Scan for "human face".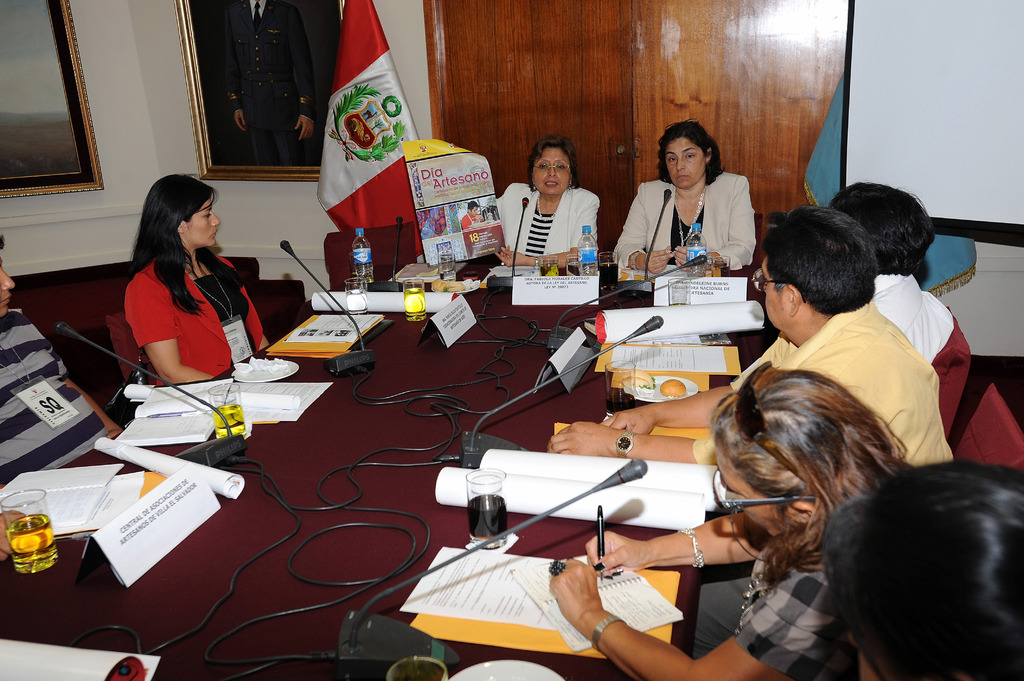
Scan result: (714,438,792,545).
